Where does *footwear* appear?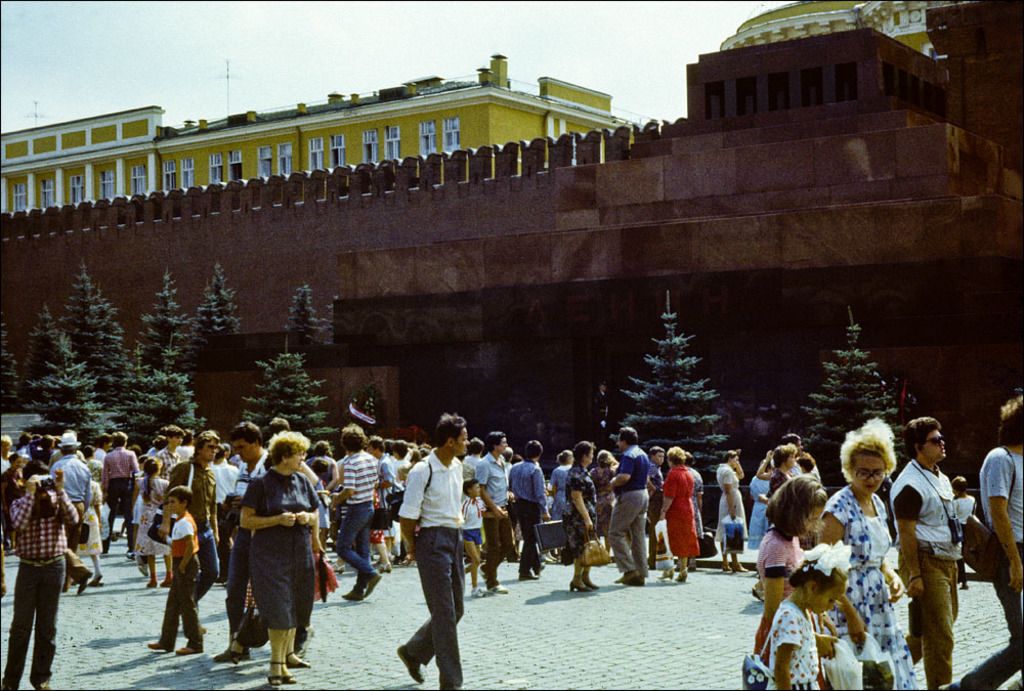
Appears at 88:572:110:585.
